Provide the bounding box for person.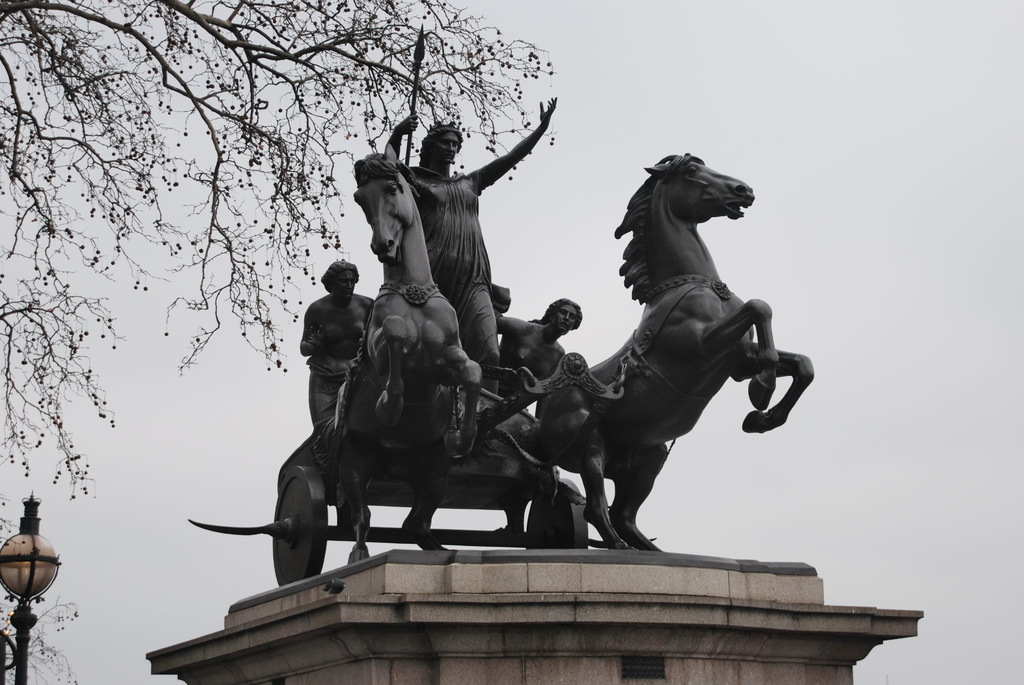
region(300, 258, 377, 426).
